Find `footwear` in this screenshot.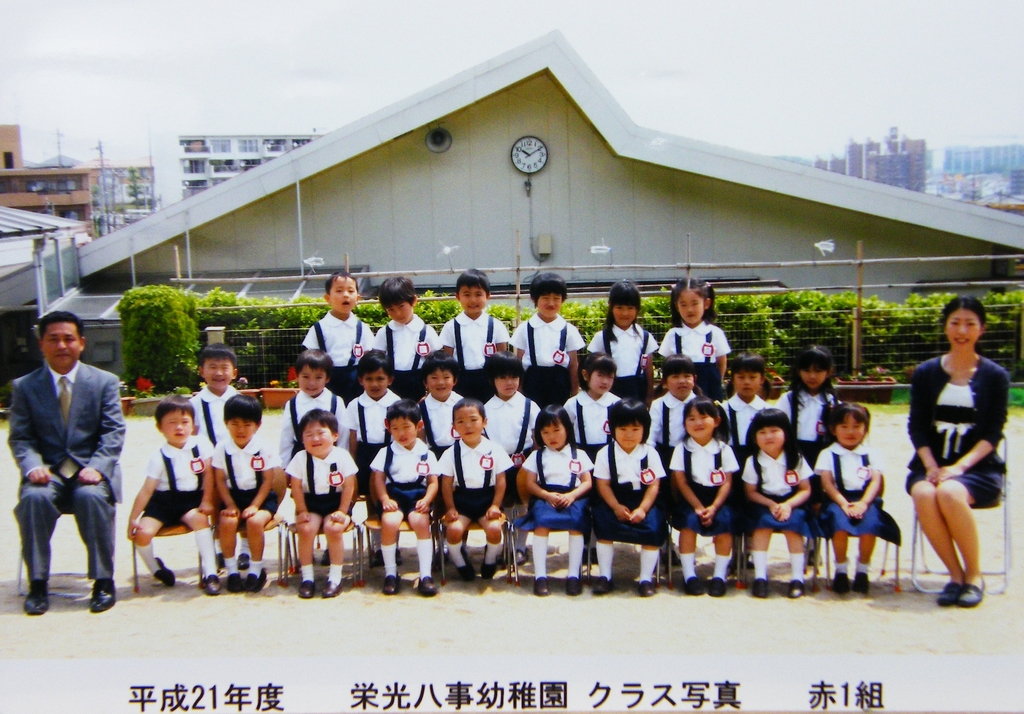
The bounding box for `footwear` is 24 582 47 614.
